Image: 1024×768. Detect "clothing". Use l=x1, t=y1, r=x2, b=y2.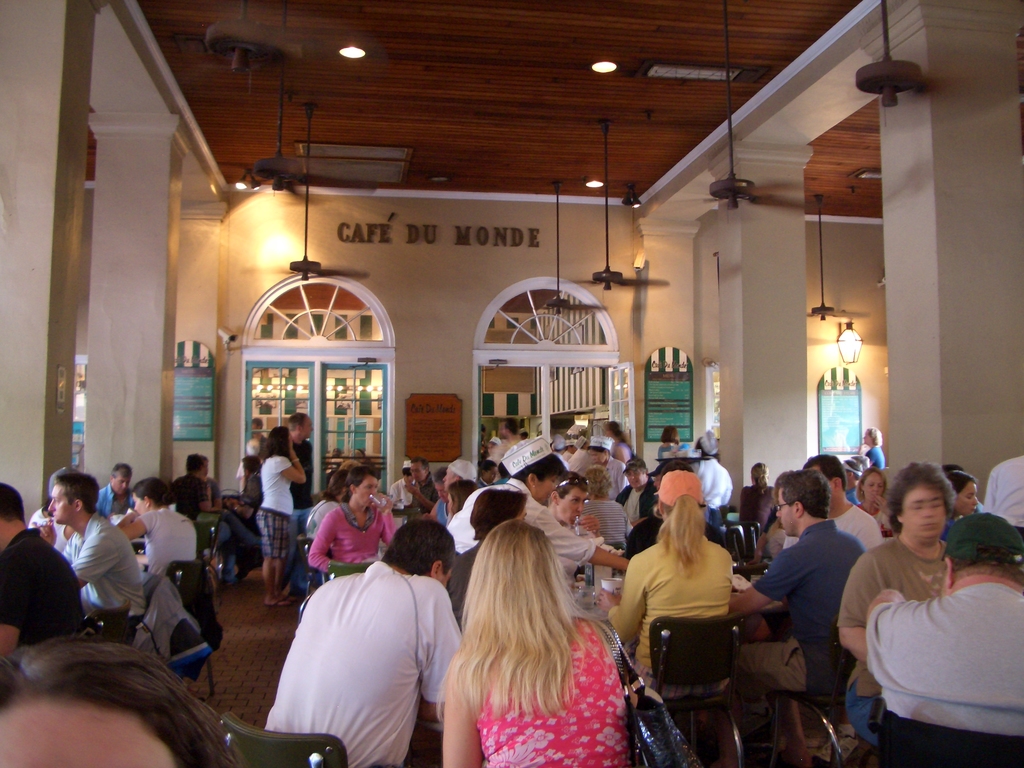
l=56, t=508, r=141, b=637.
